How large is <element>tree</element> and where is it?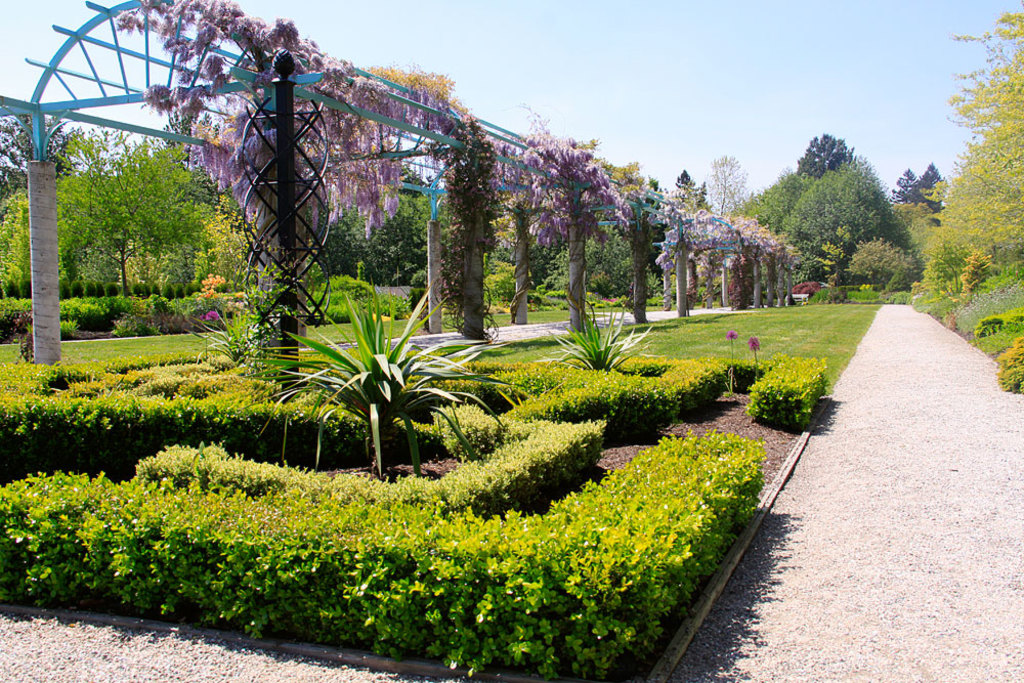
Bounding box: (814, 236, 854, 289).
